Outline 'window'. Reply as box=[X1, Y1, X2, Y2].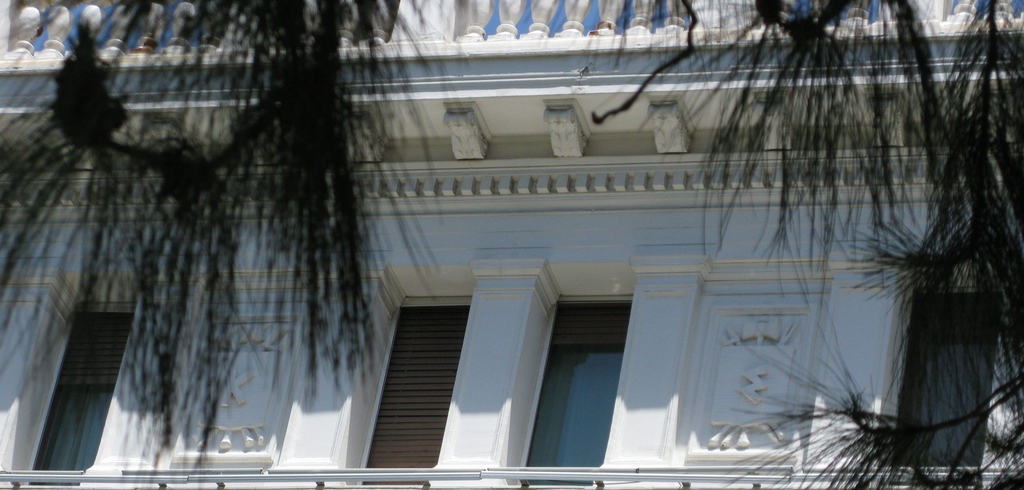
box=[893, 287, 1011, 473].
